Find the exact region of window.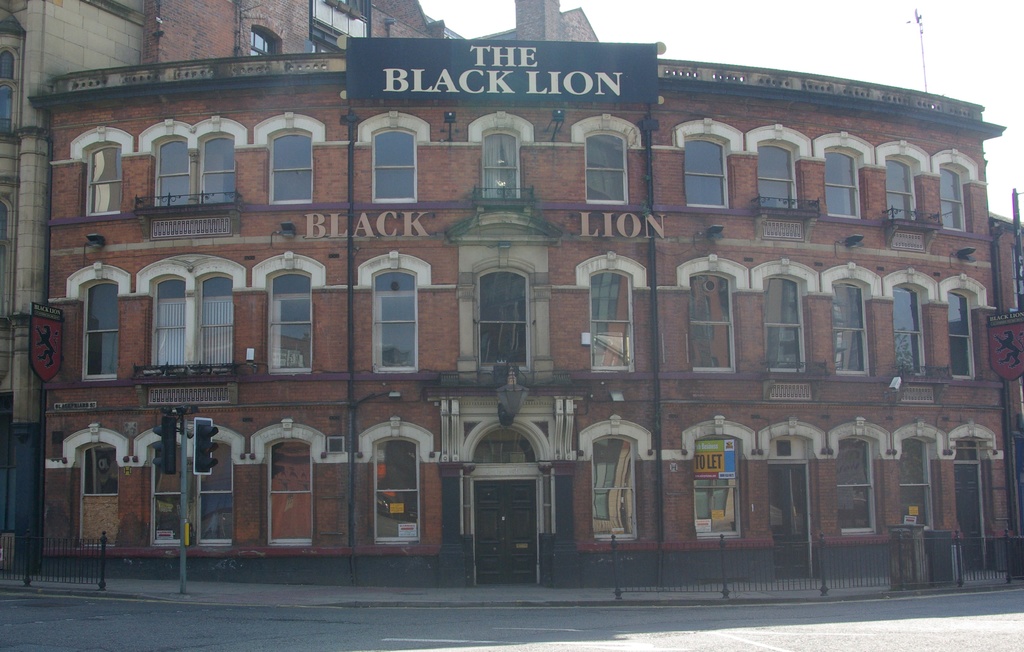
Exact region: bbox=[355, 248, 431, 376].
